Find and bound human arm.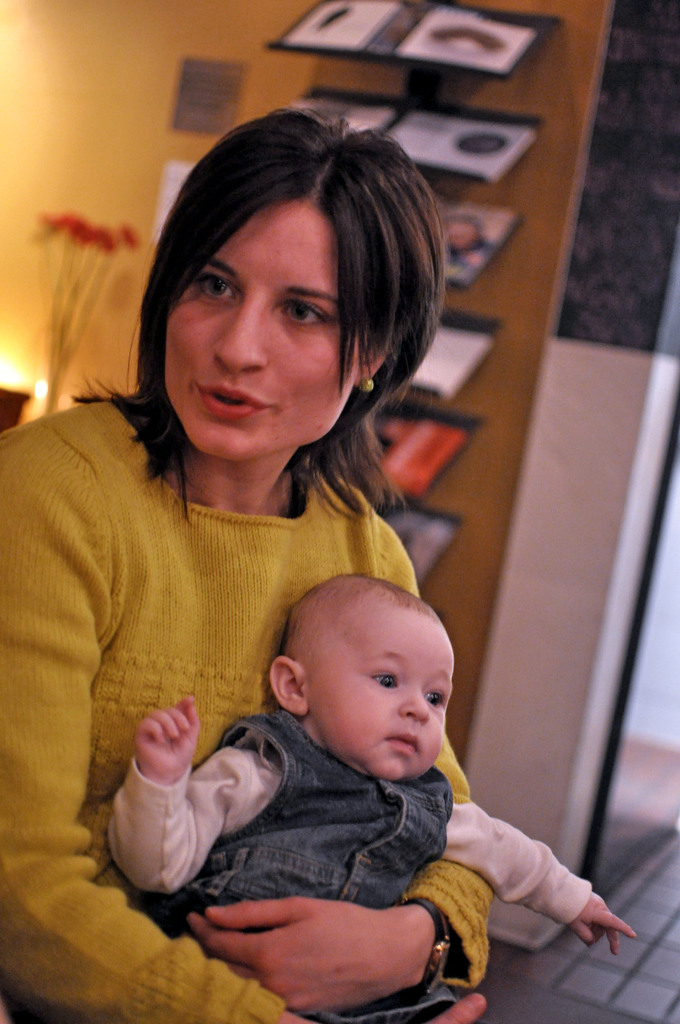
Bound: l=0, t=420, r=490, b=1020.
